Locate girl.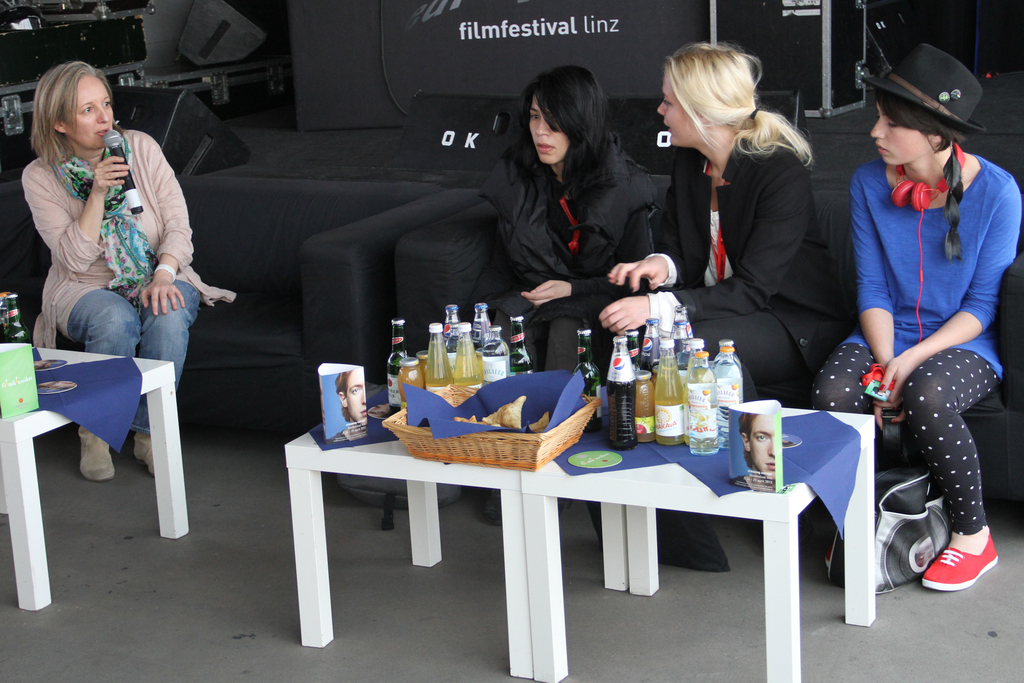
Bounding box: box(596, 38, 854, 566).
